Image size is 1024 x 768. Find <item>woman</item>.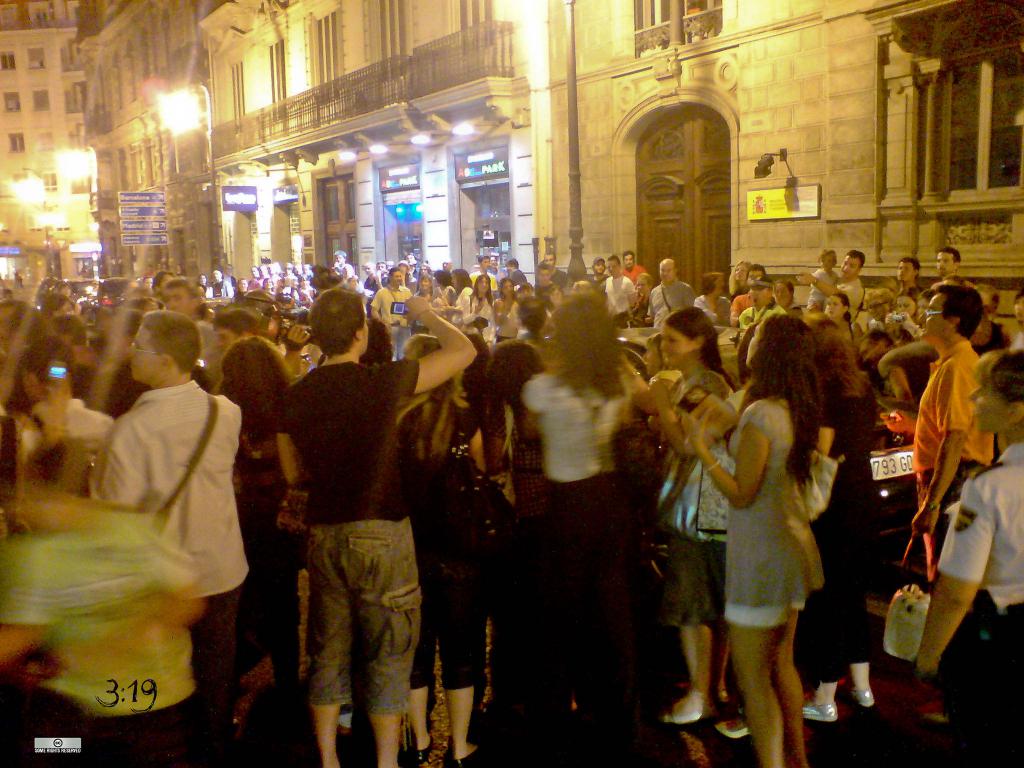
[x1=526, y1=291, x2=646, y2=722].
